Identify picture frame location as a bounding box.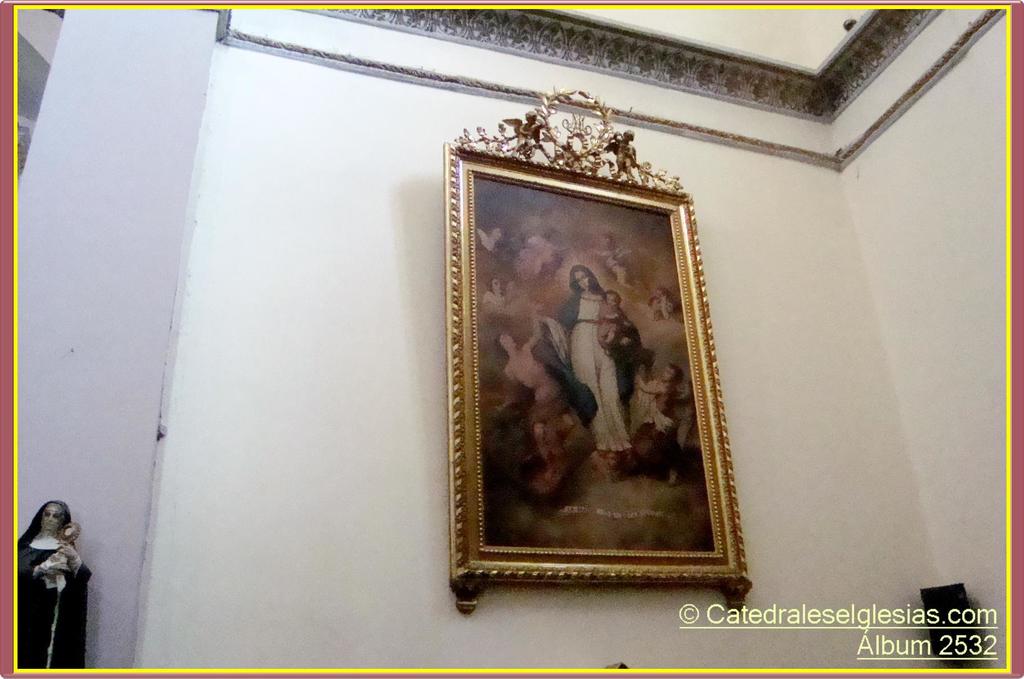
bbox=(440, 82, 762, 614).
